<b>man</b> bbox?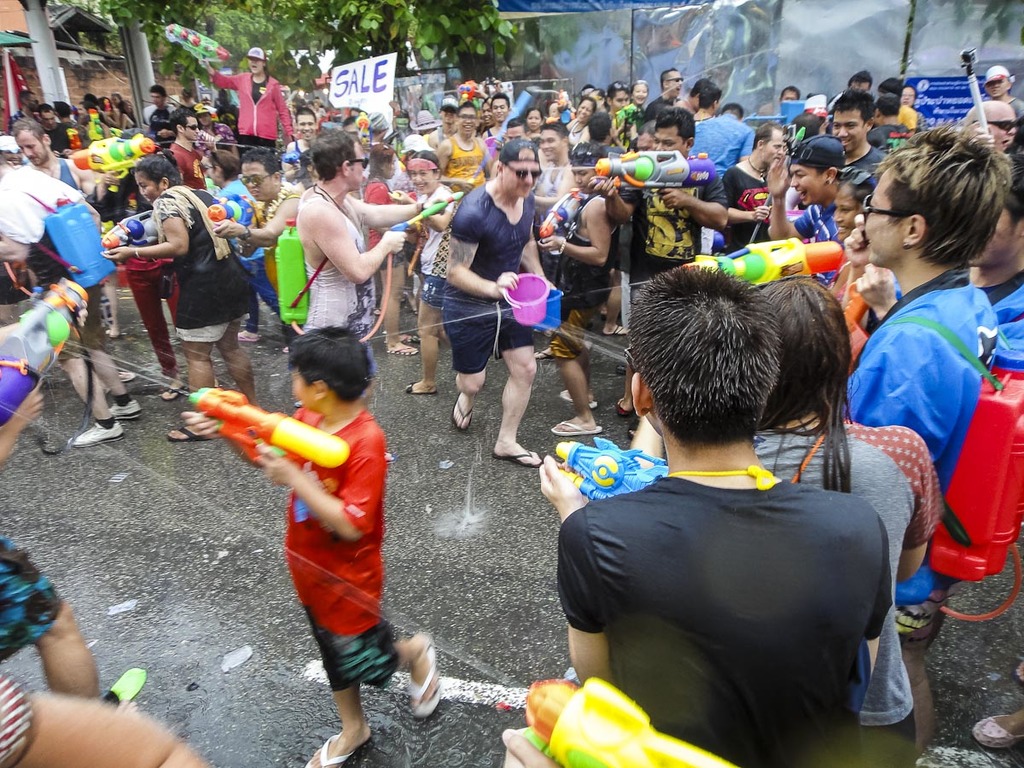
locate(871, 90, 910, 154)
